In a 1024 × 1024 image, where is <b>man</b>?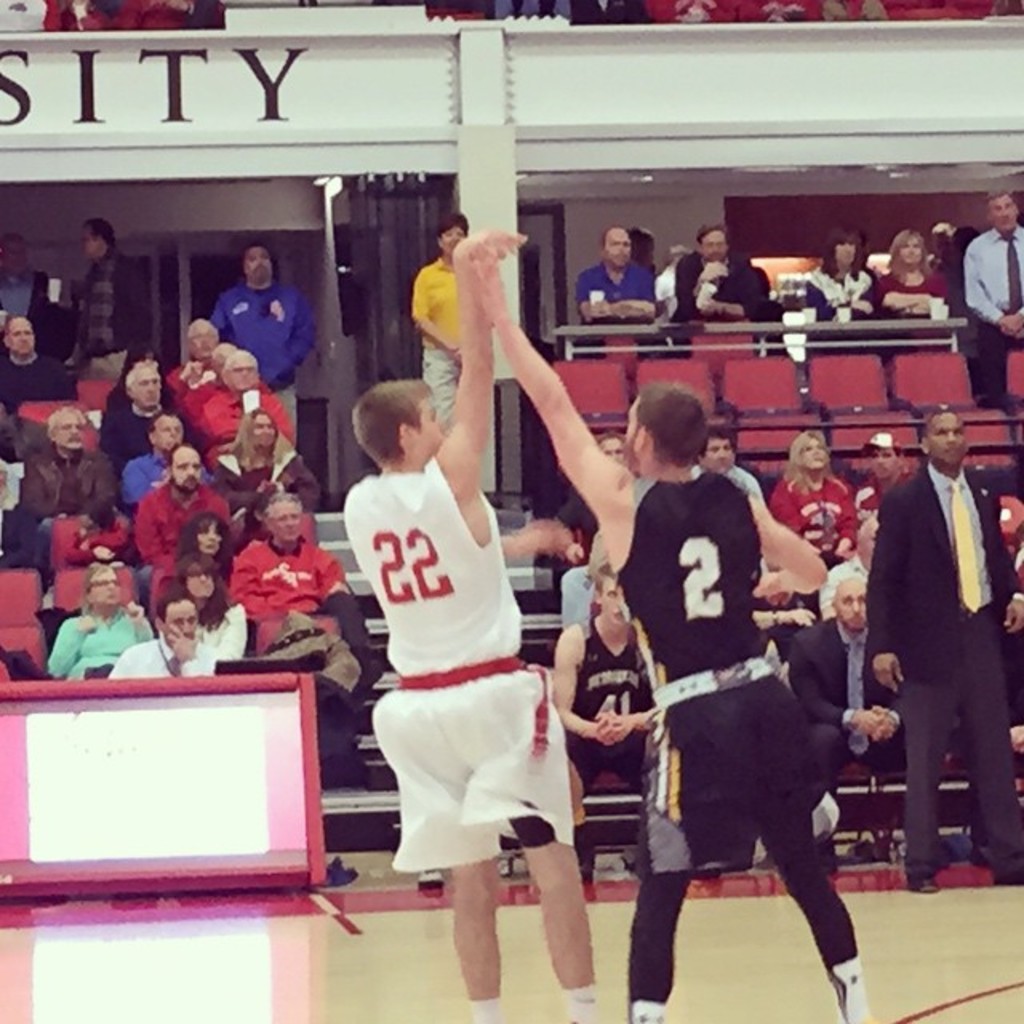
(104, 589, 224, 678).
